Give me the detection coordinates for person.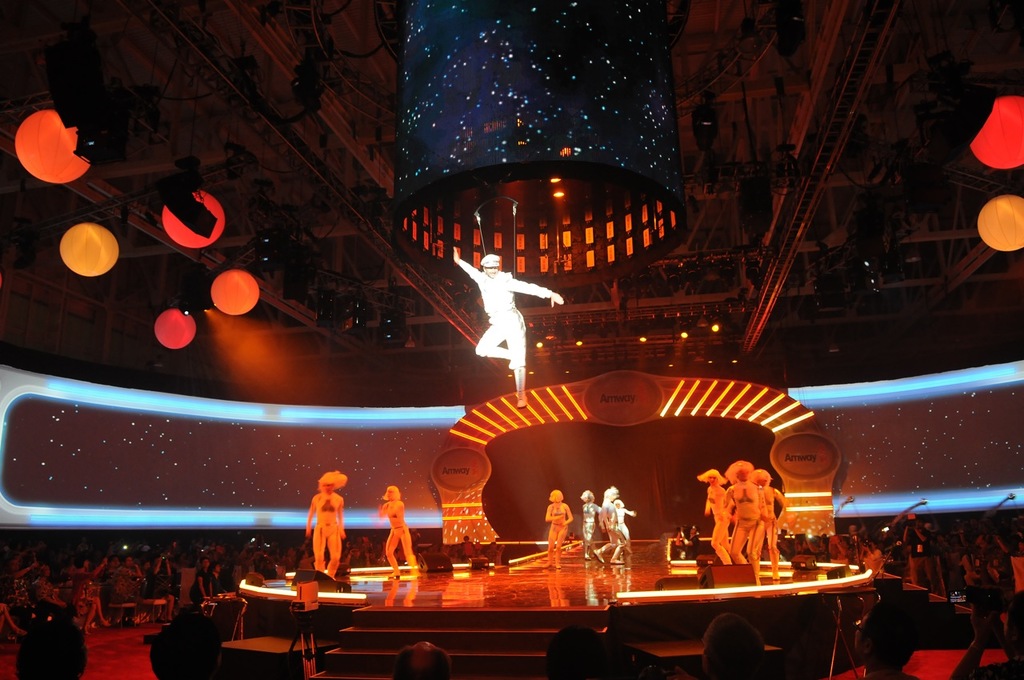
(302, 470, 346, 586).
